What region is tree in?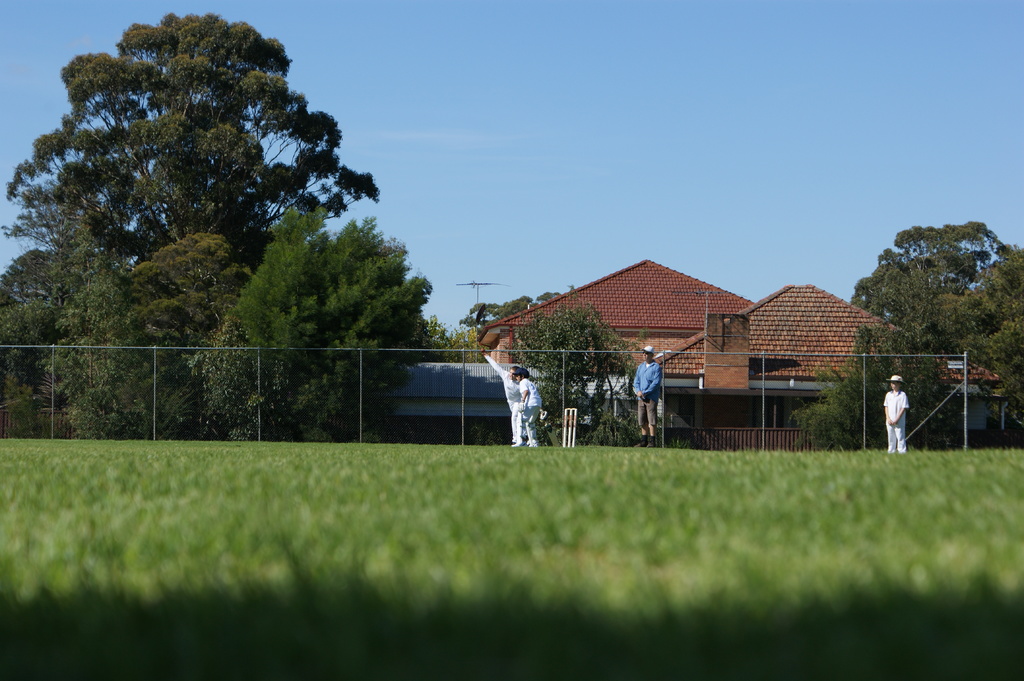
[939,250,1023,456].
